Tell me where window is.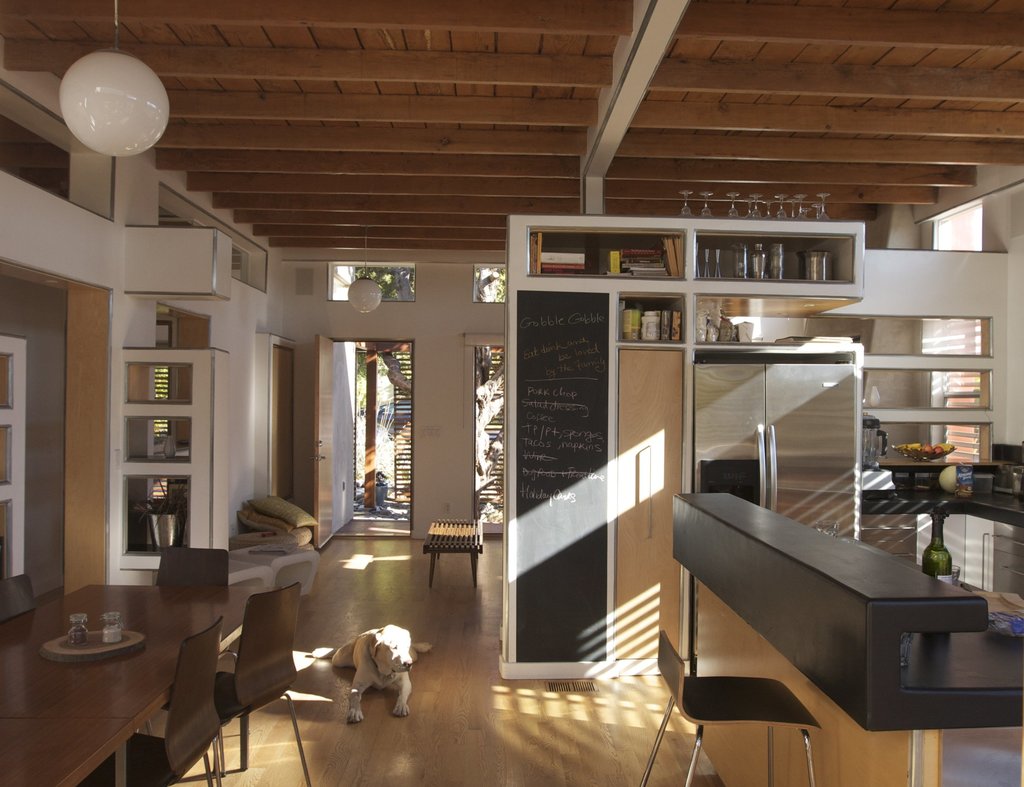
window is at (x1=326, y1=260, x2=414, y2=303).
